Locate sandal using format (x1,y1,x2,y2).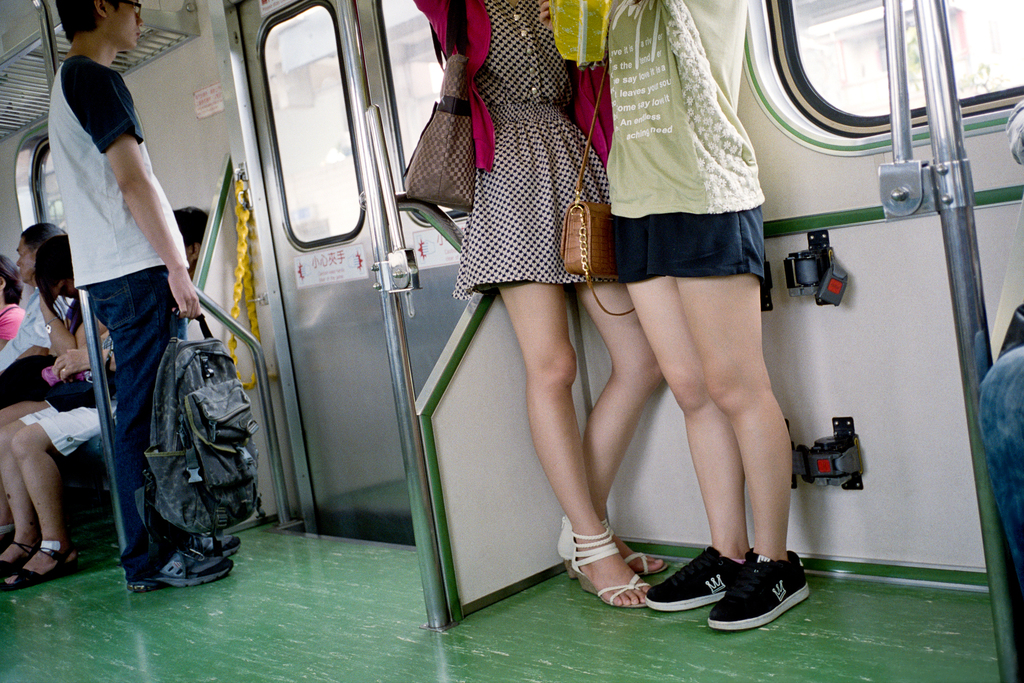
(559,516,662,581).
